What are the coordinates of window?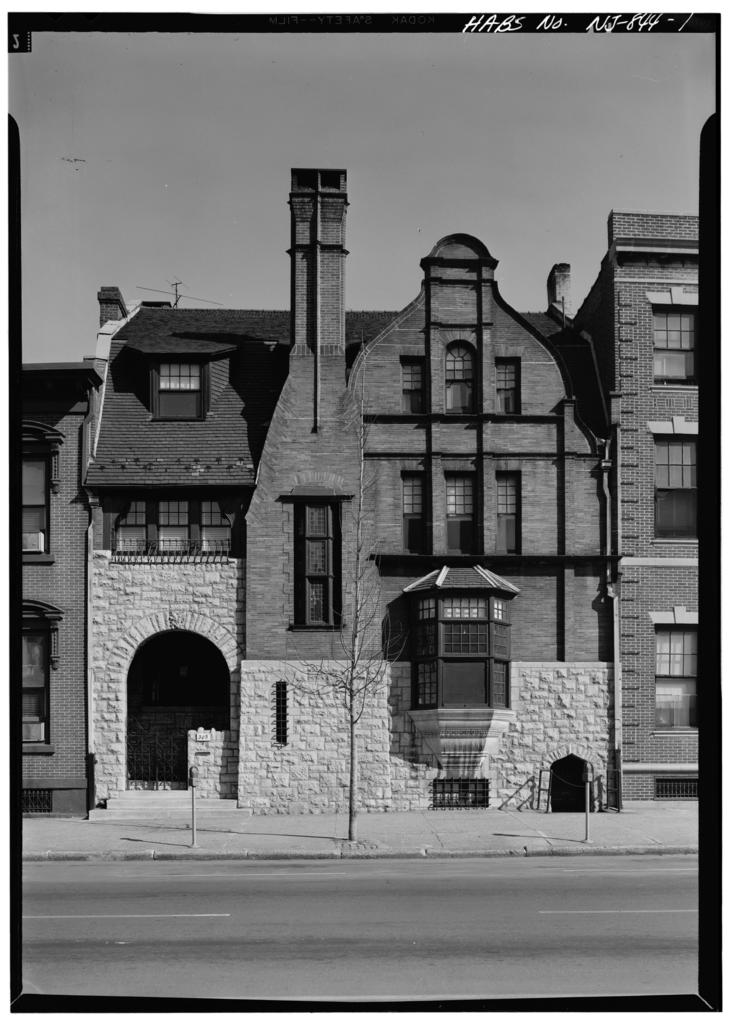
Rect(439, 473, 484, 547).
